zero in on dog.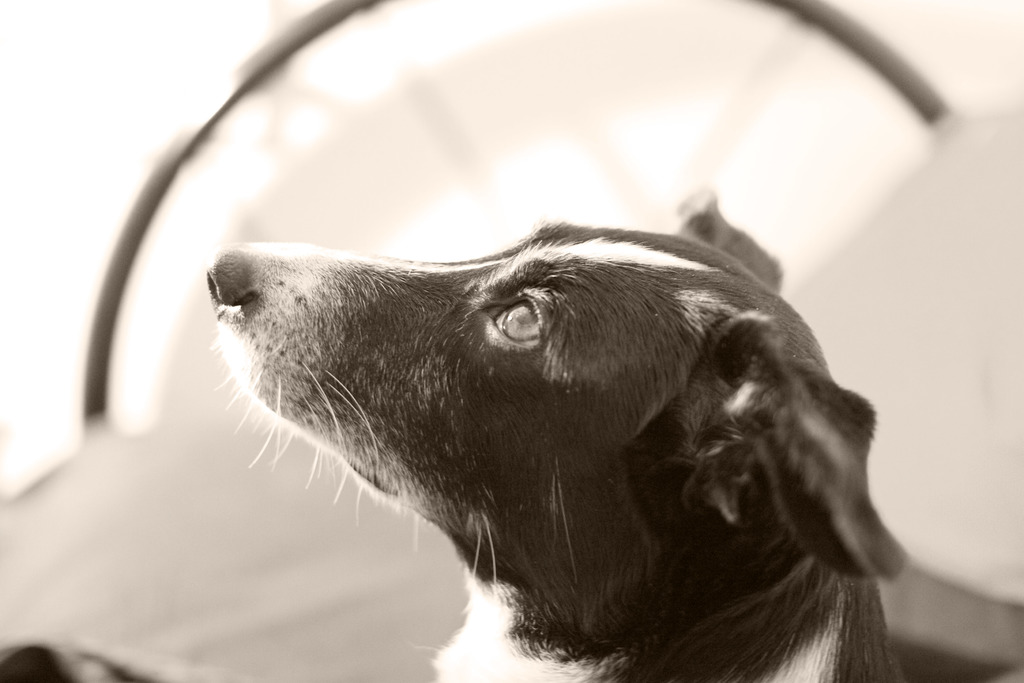
Zeroed in: (202,183,913,682).
